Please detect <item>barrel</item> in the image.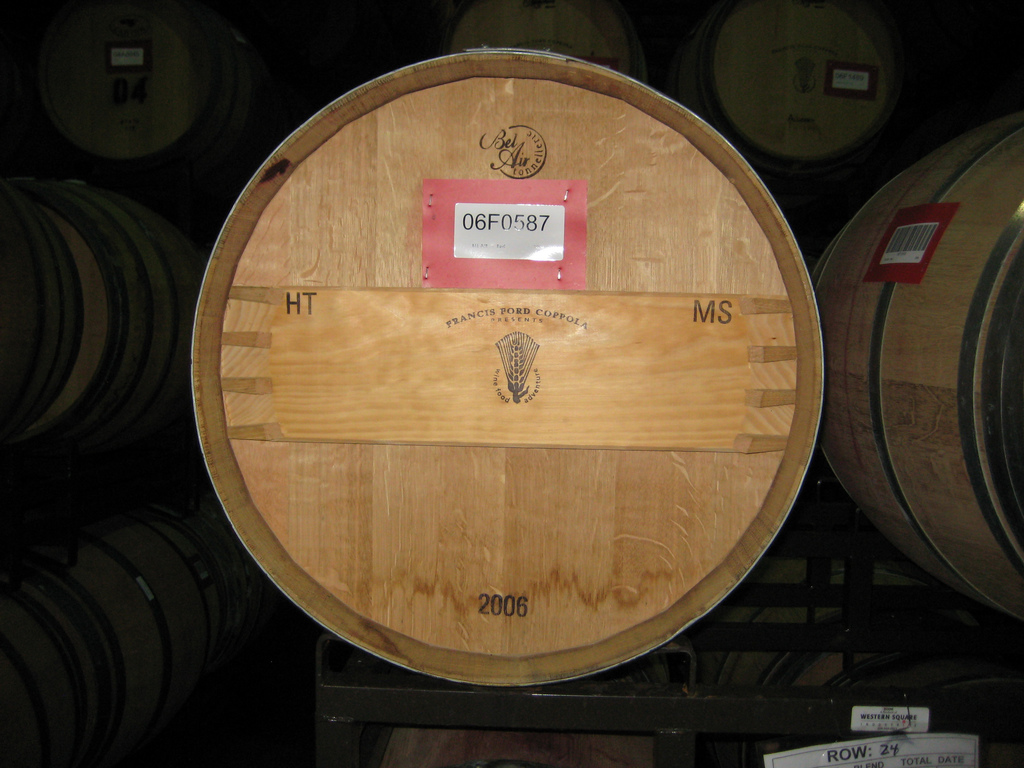
region(0, 175, 192, 454).
